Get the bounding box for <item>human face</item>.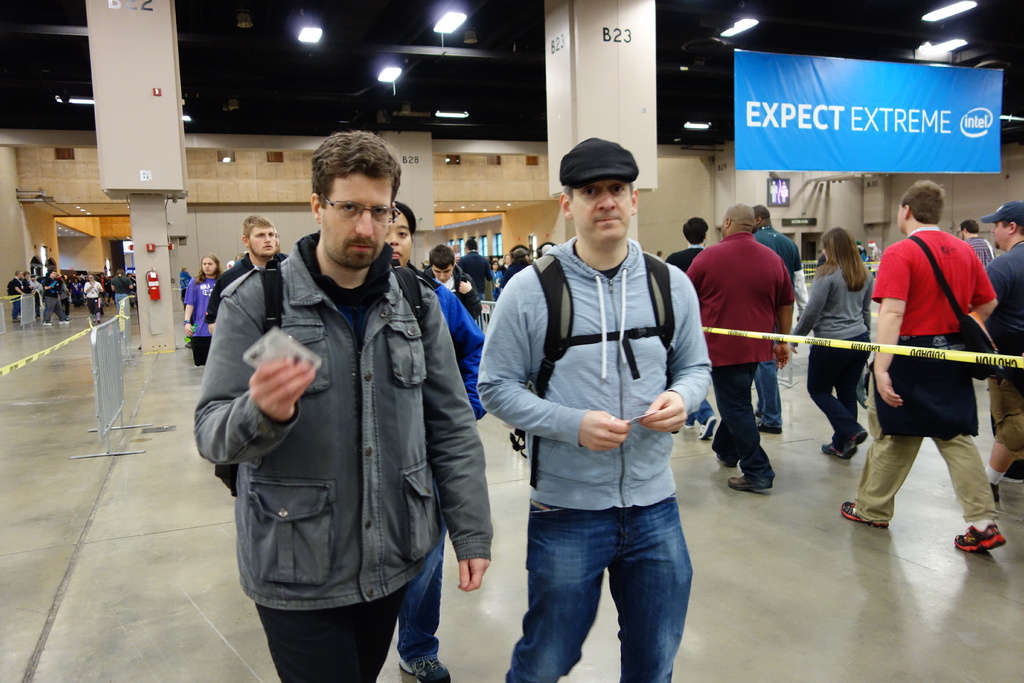
491, 261, 501, 268.
